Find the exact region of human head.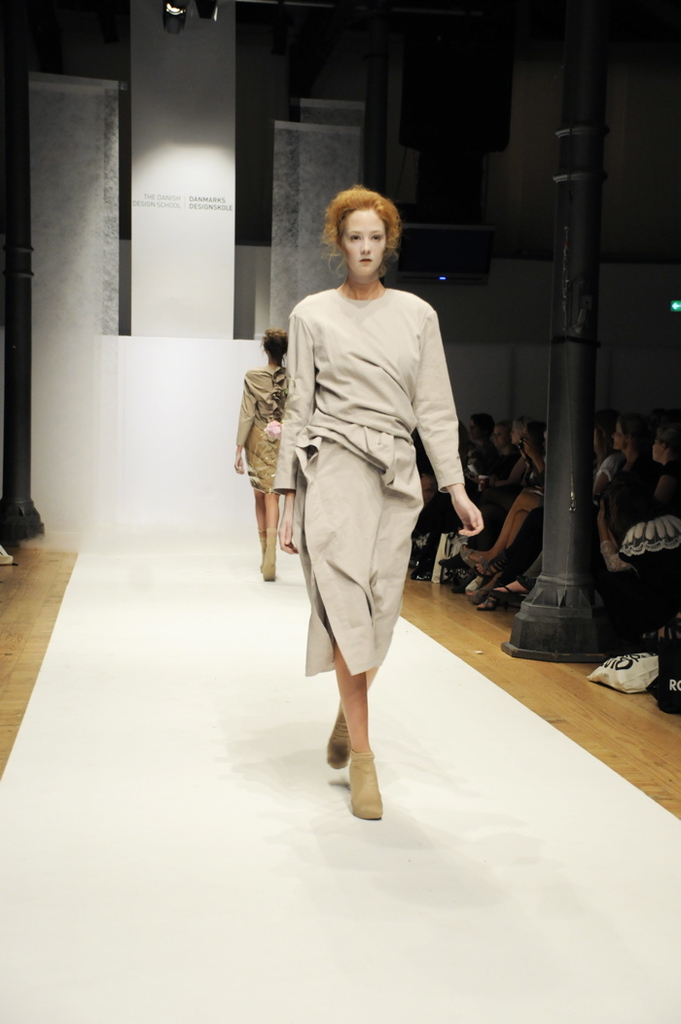
Exact region: box(650, 428, 679, 464).
